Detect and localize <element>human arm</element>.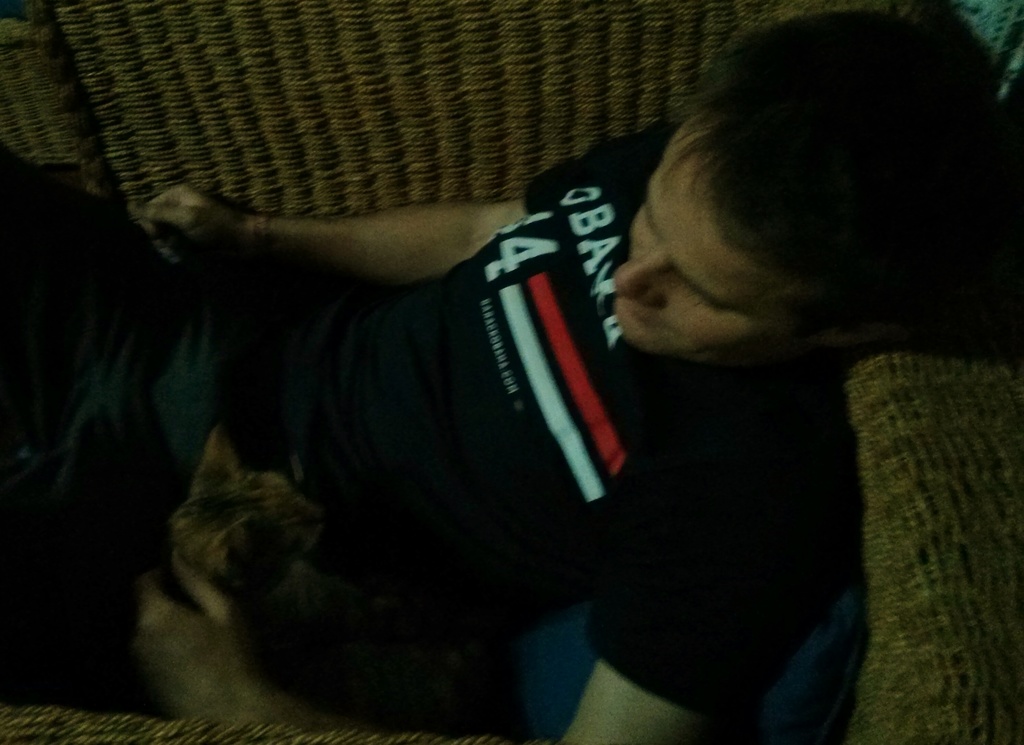
Localized at 125, 544, 810, 744.
